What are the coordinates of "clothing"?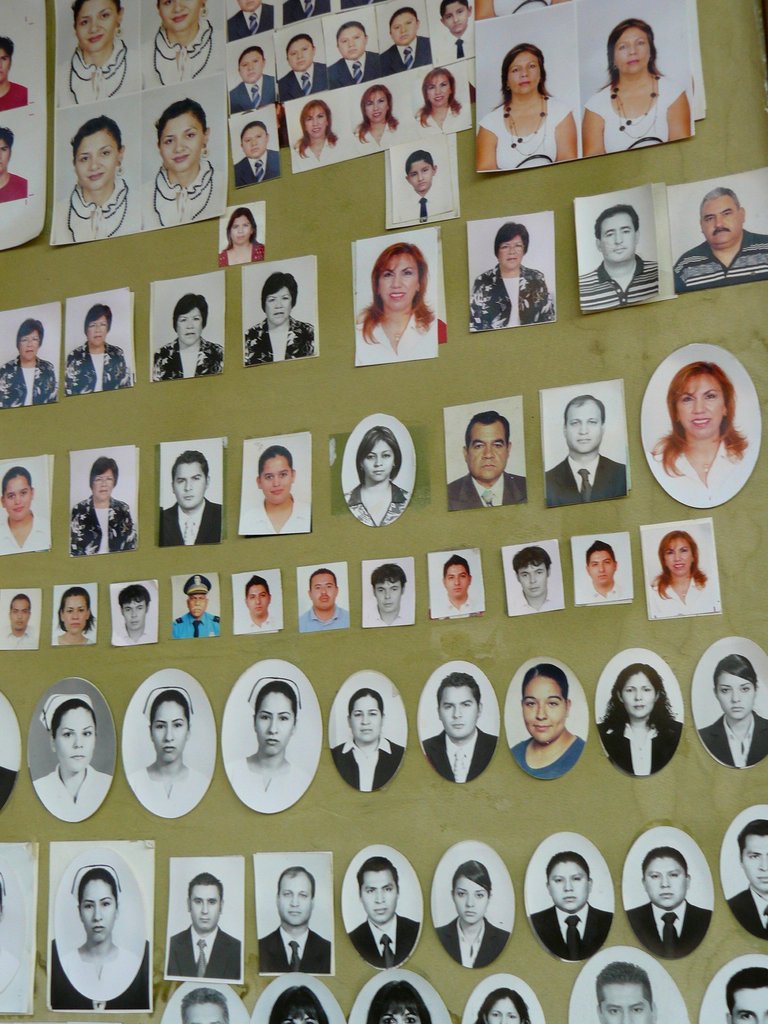
bbox(223, 2, 271, 42).
